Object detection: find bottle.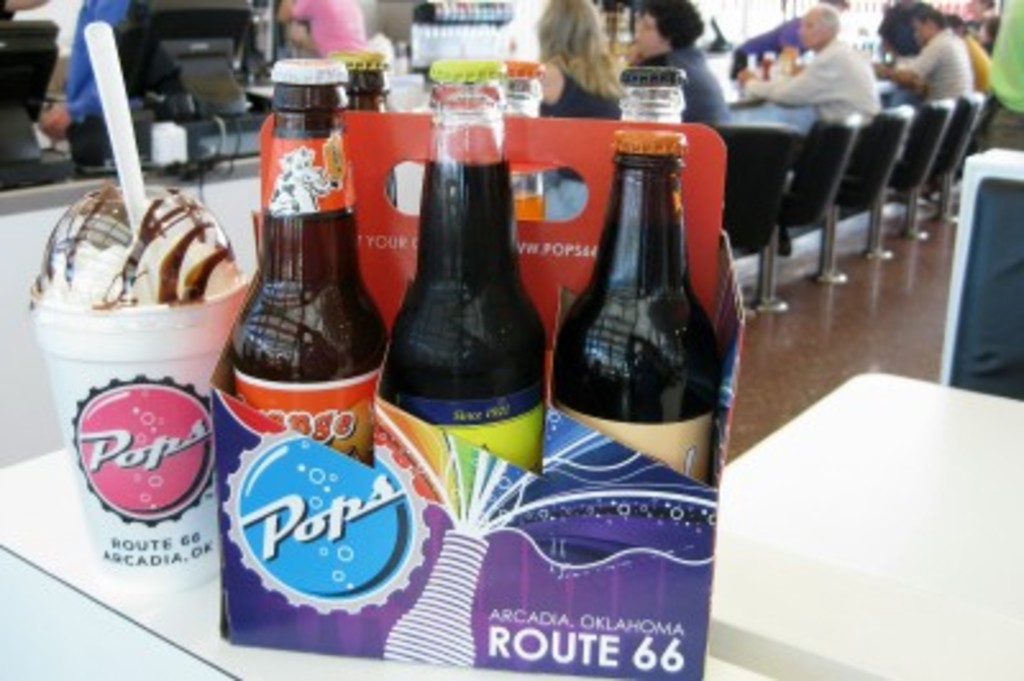
<region>384, 77, 545, 525</region>.
